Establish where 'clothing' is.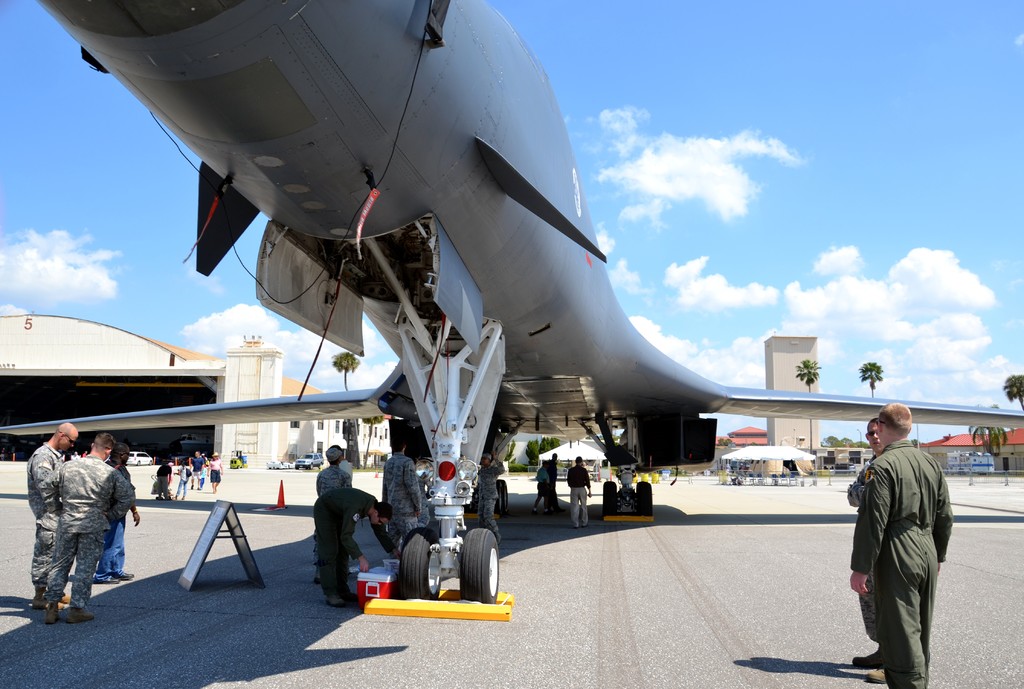
Established at Rect(316, 464, 366, 497).
